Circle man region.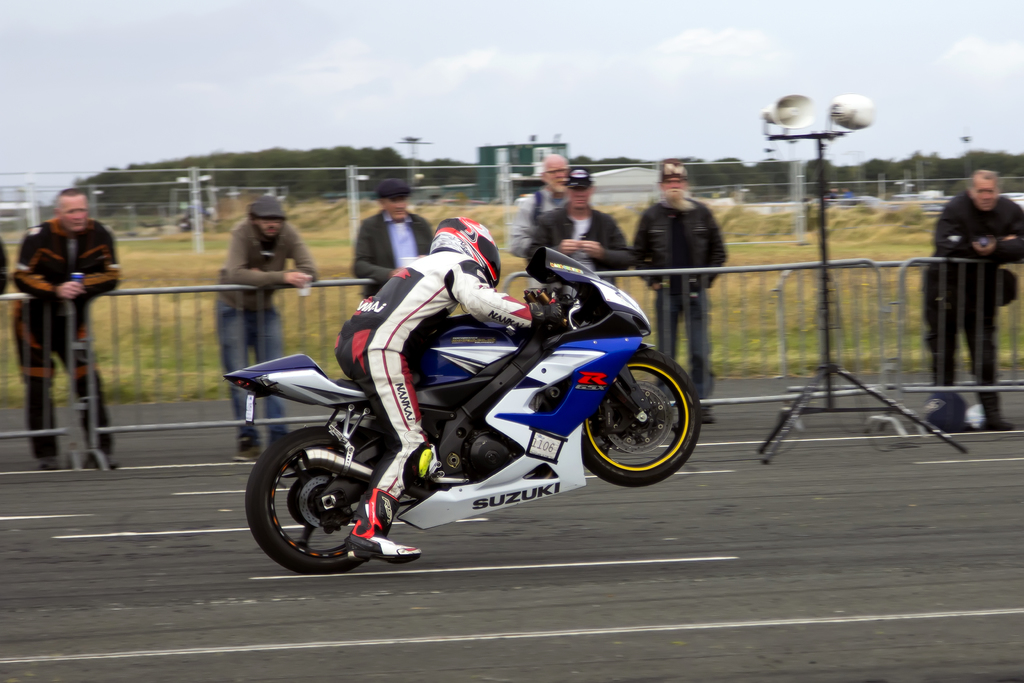
Region: 214:195:318:459.
